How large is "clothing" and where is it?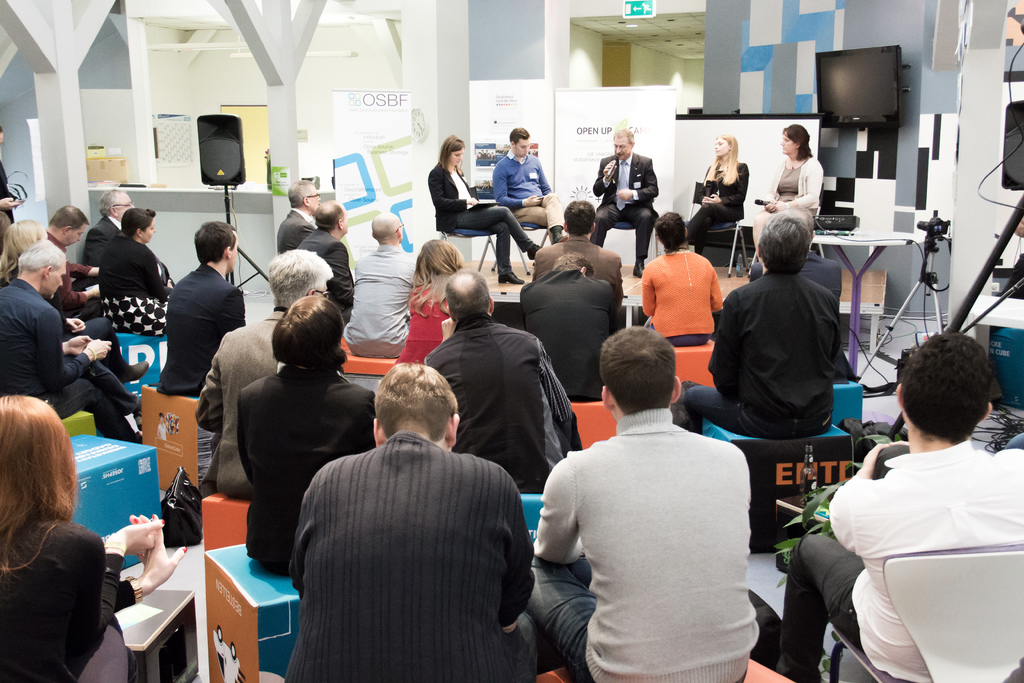
Bounding box: 293,229,343,306.
